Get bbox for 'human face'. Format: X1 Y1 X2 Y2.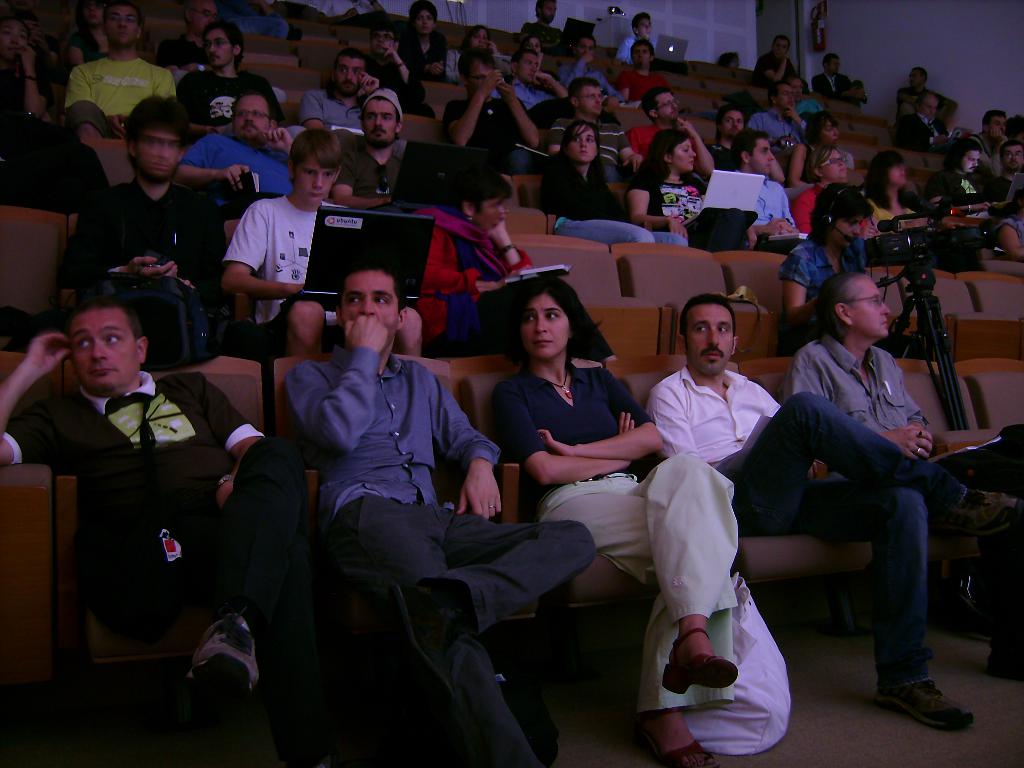
777 83 793 110.
